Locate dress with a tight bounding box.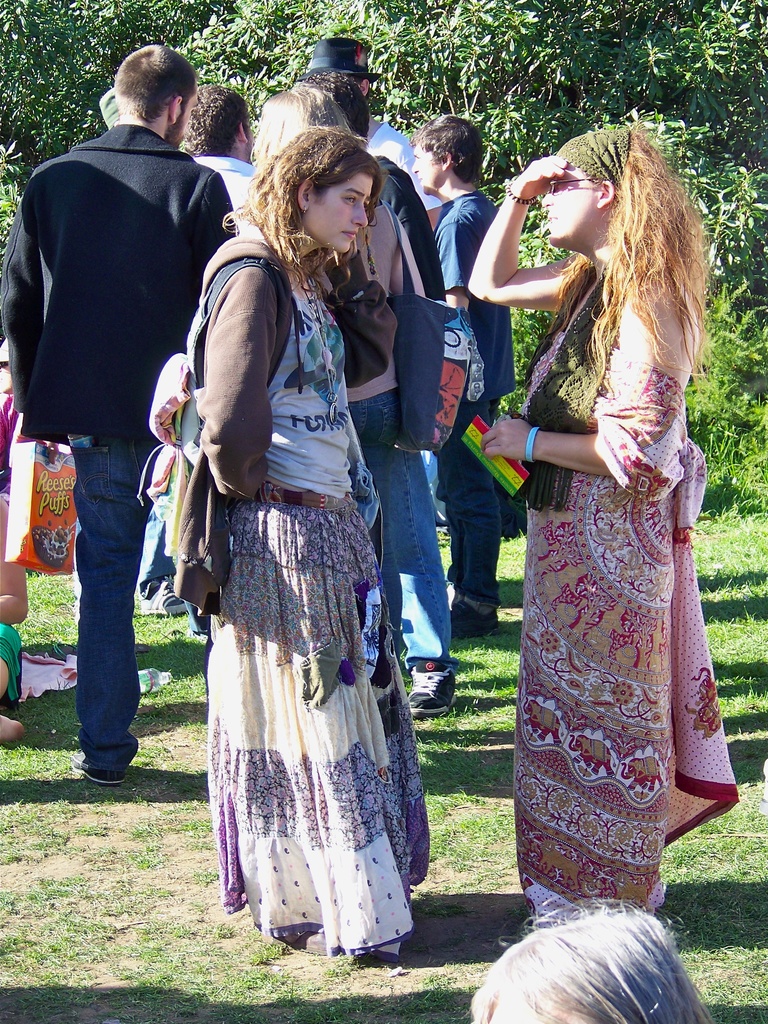
box=[513, 267, 739, 930].
